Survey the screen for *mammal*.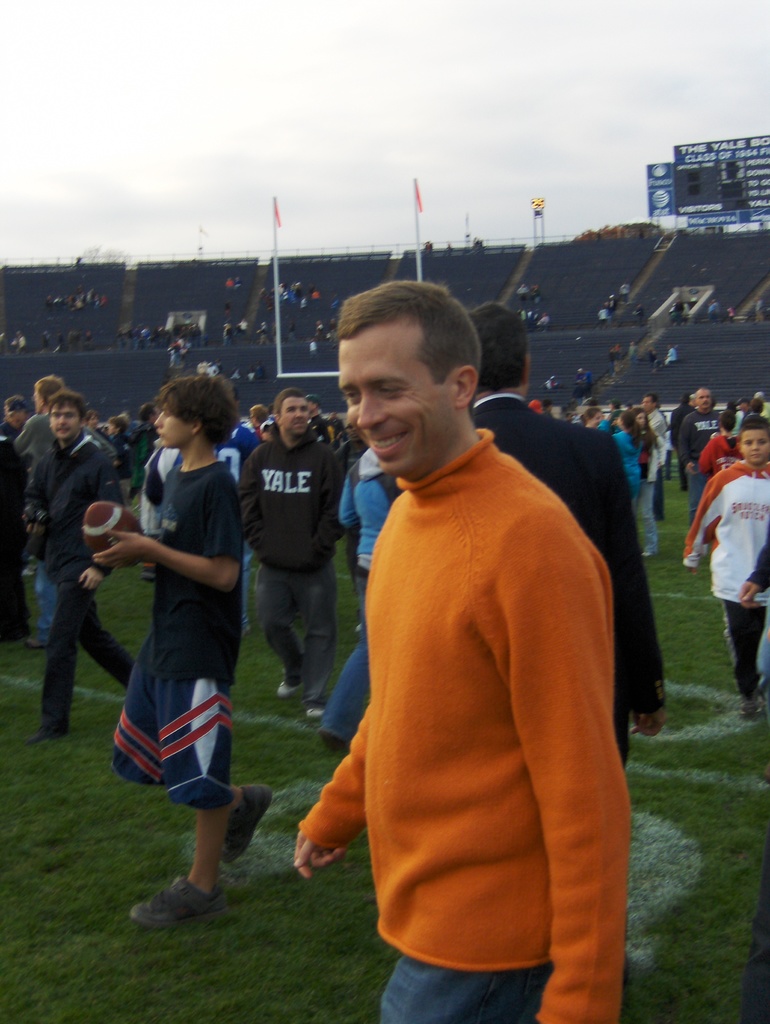
Survey found: bbox(423, 237, 430, 256).
